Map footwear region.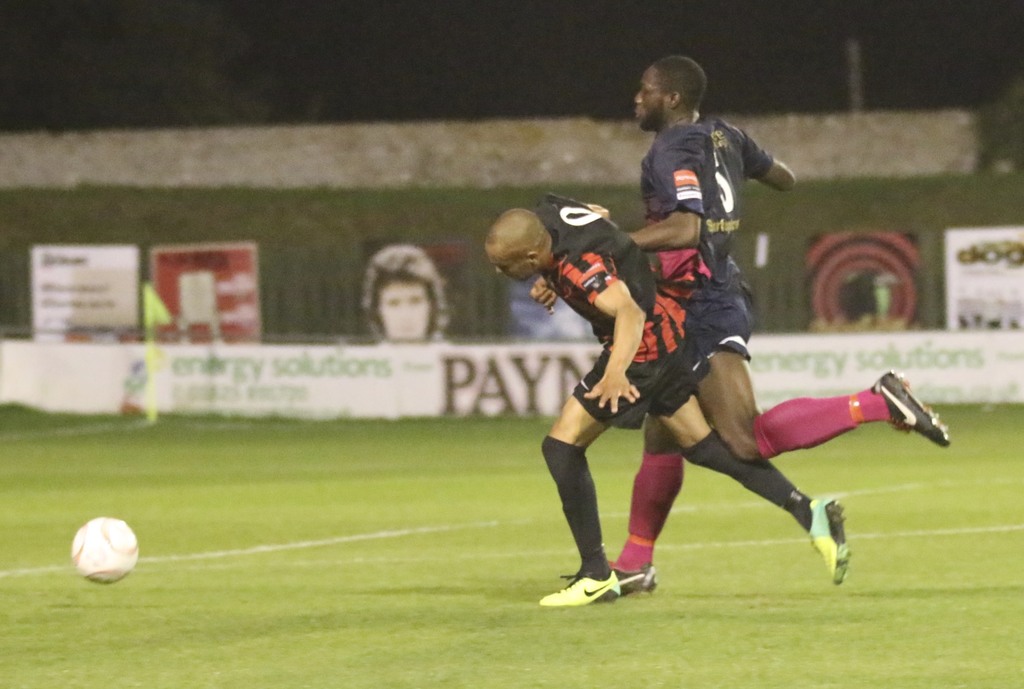
Mapped to {"left": 856, "top": 373, "right": 946, "bottom": 456}.
